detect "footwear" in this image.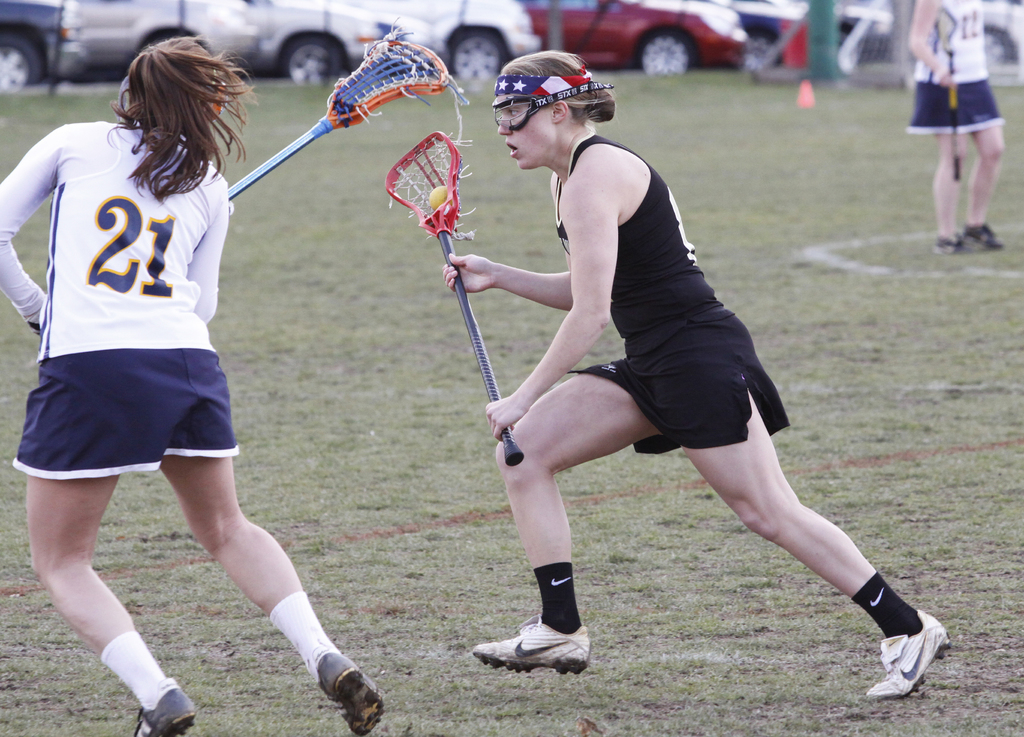
Detection: 932 235 965 255.
